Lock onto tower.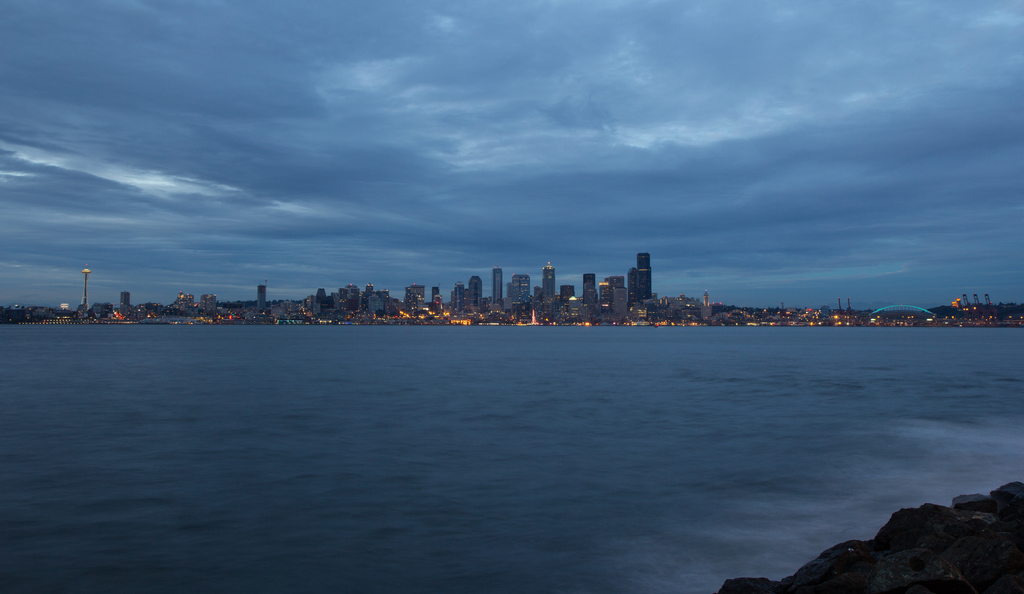
Locked: select_region(493, 265, 502, 300).
